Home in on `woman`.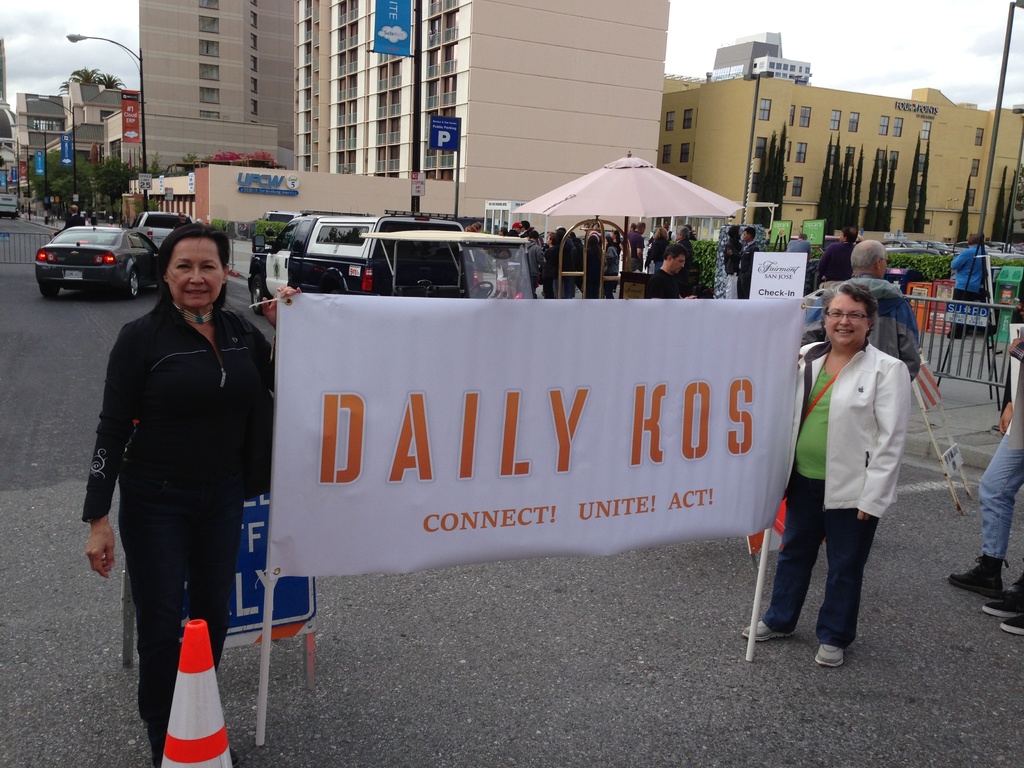
Homed in at BBox(76, 226, 292, 762).
